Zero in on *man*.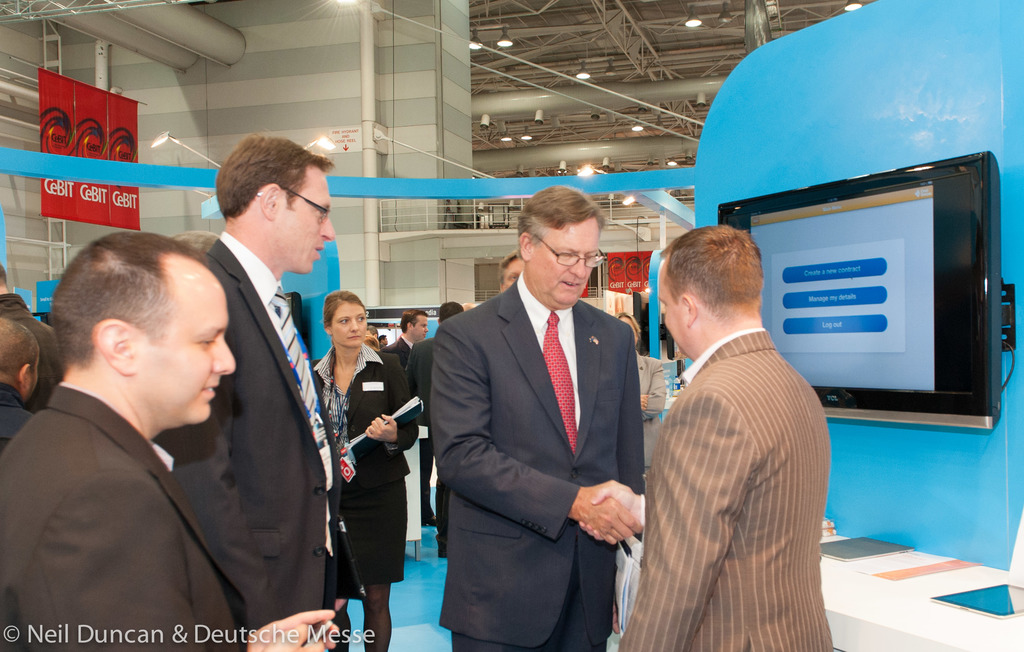
Zeroed in: (0, 258, 66, 415).
